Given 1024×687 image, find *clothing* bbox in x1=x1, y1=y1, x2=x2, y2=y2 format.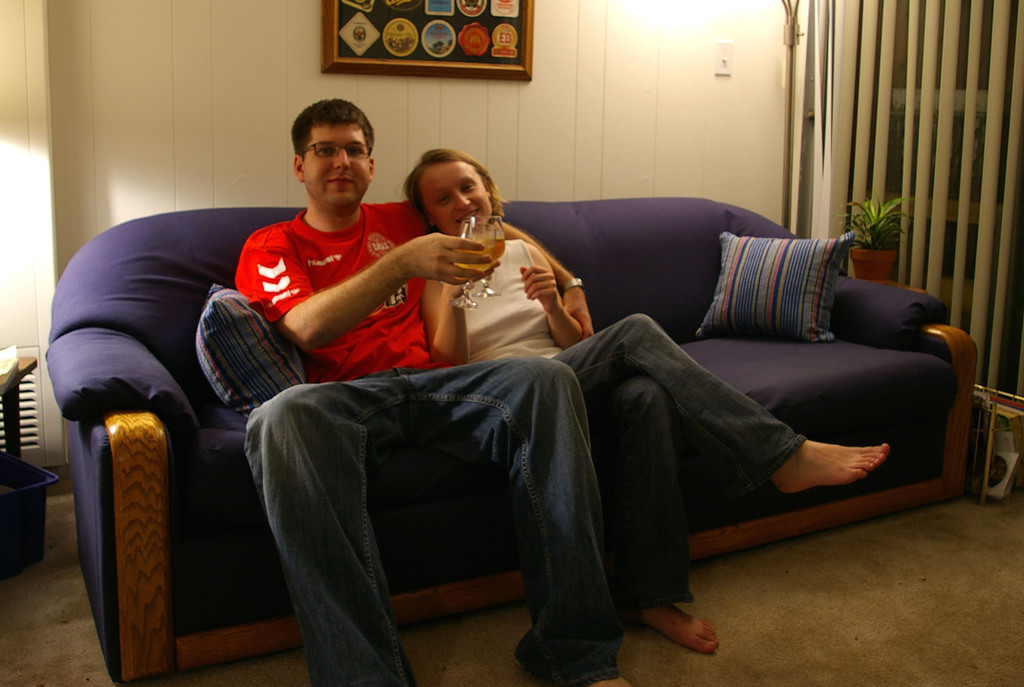
x1=455, y1=234, x2=809, y2=594.
